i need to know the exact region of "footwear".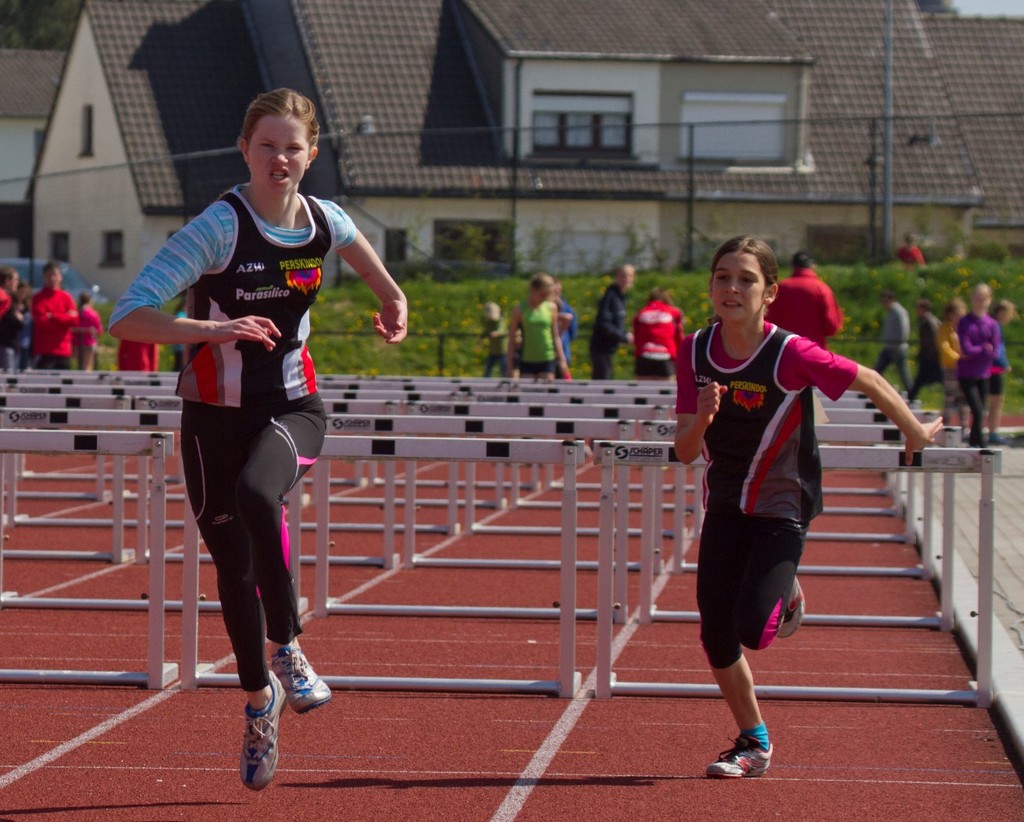
Region: crop(218, 665, 303, 788).
